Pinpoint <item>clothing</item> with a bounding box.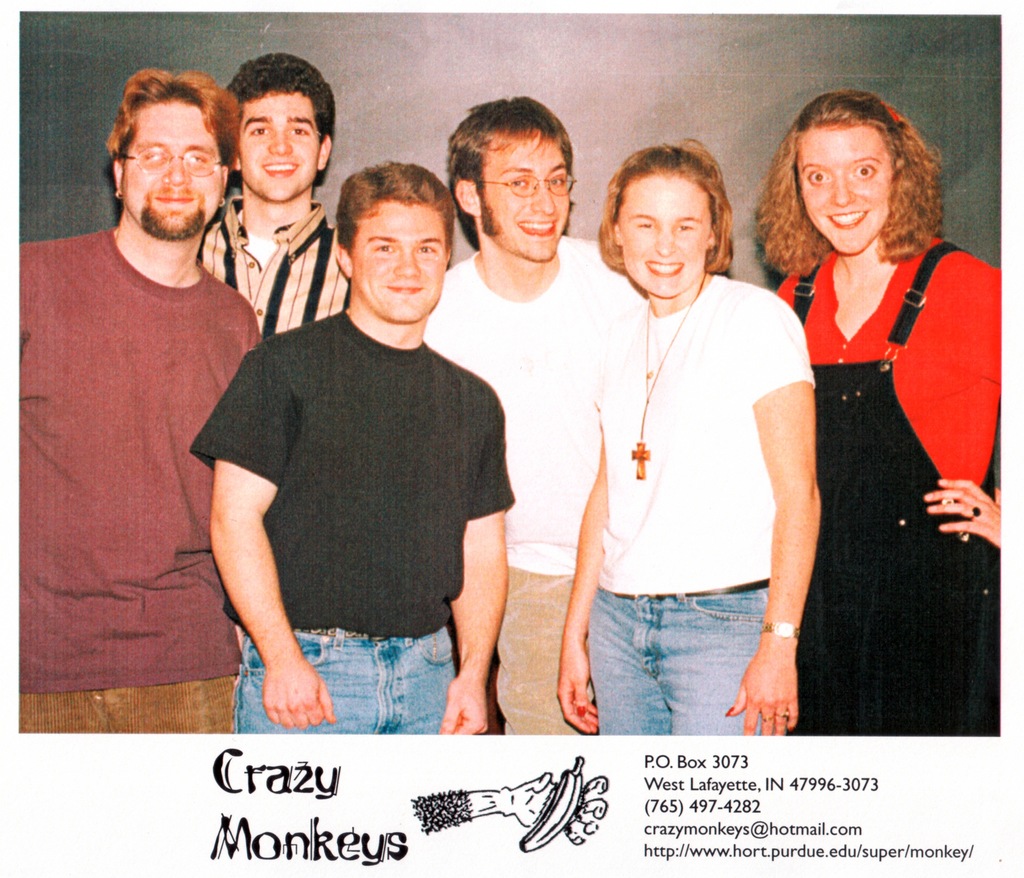
locate(588, 276, 812, 741).
